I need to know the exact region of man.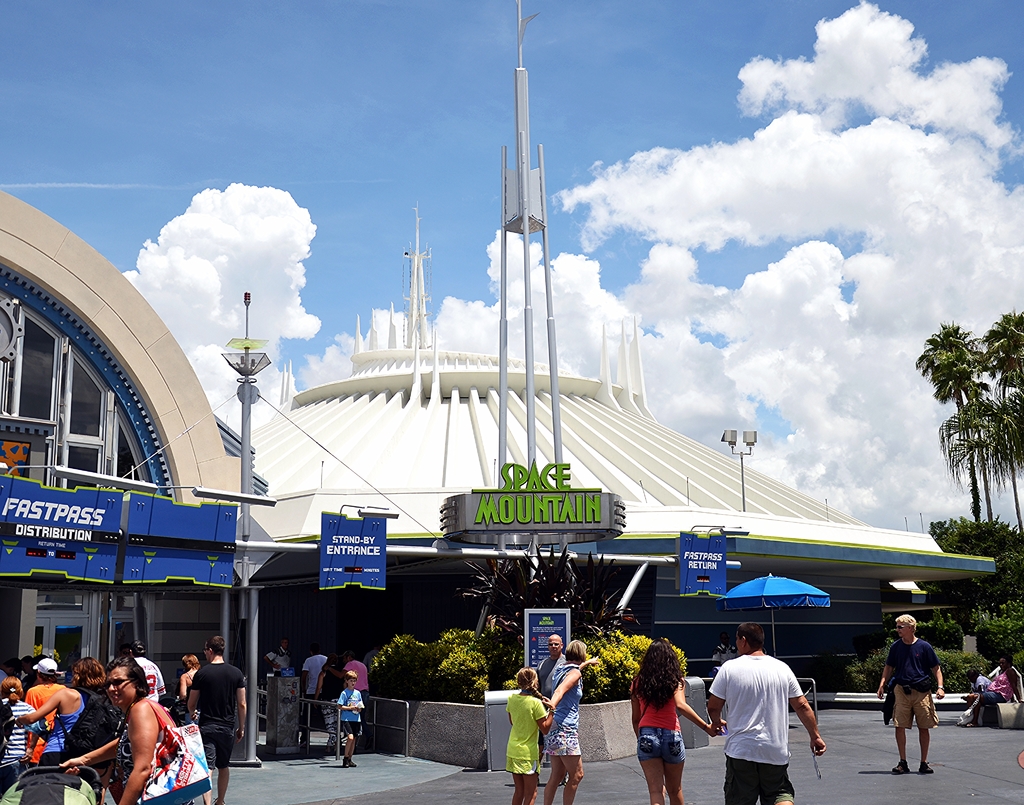
Region: <region>130, 640, 164, 704</region>.
